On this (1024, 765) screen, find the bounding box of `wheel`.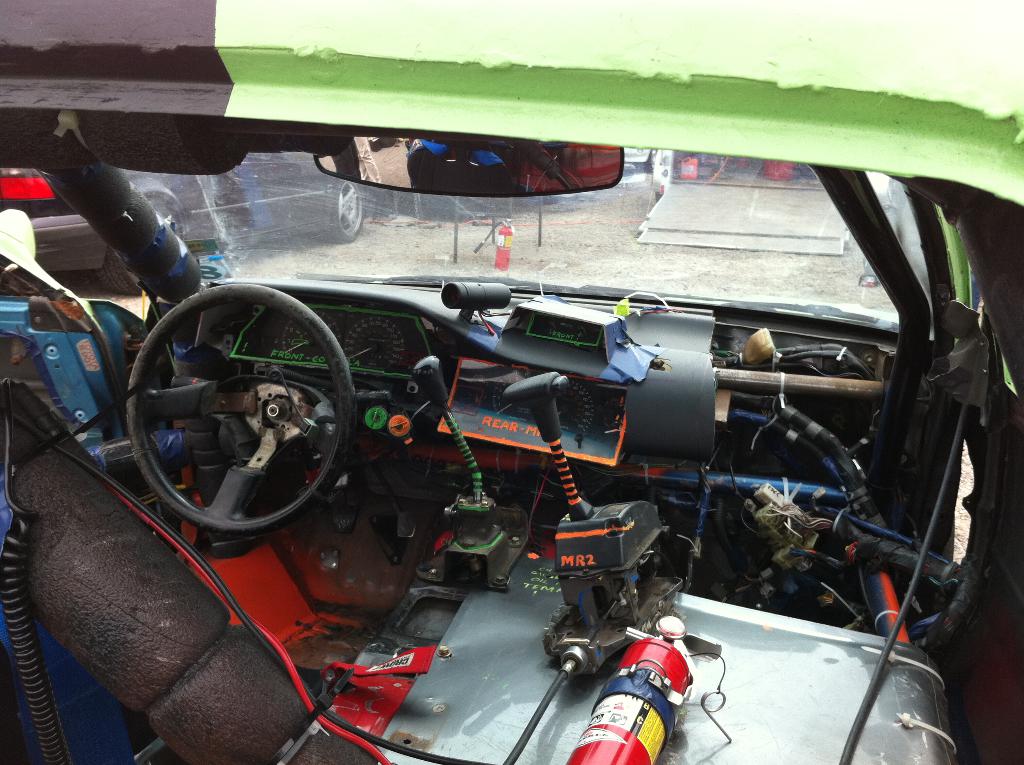
Bounding box: <box>127,281,356,525</box>.
